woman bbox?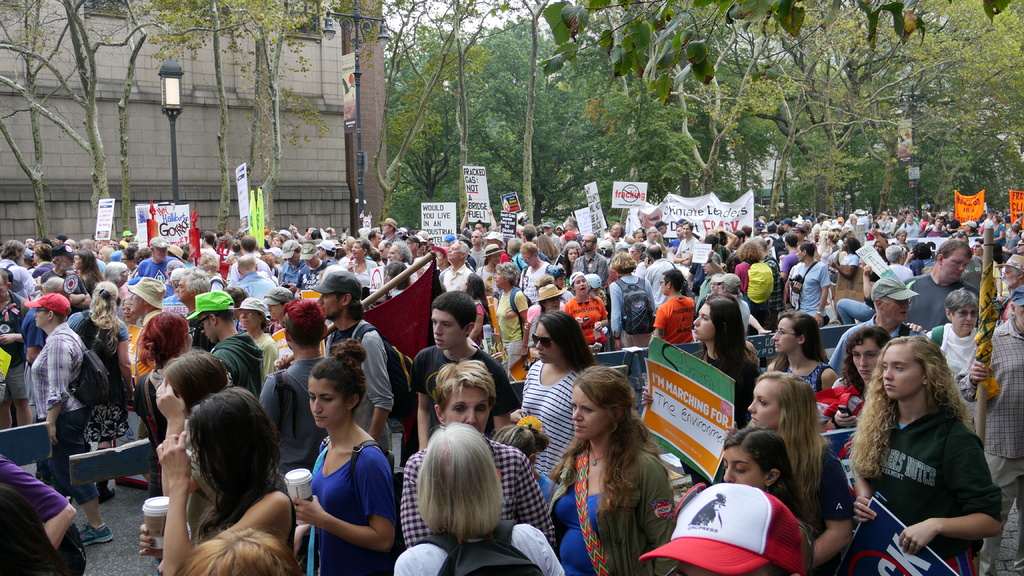
region(65, 282, 133, 502)
